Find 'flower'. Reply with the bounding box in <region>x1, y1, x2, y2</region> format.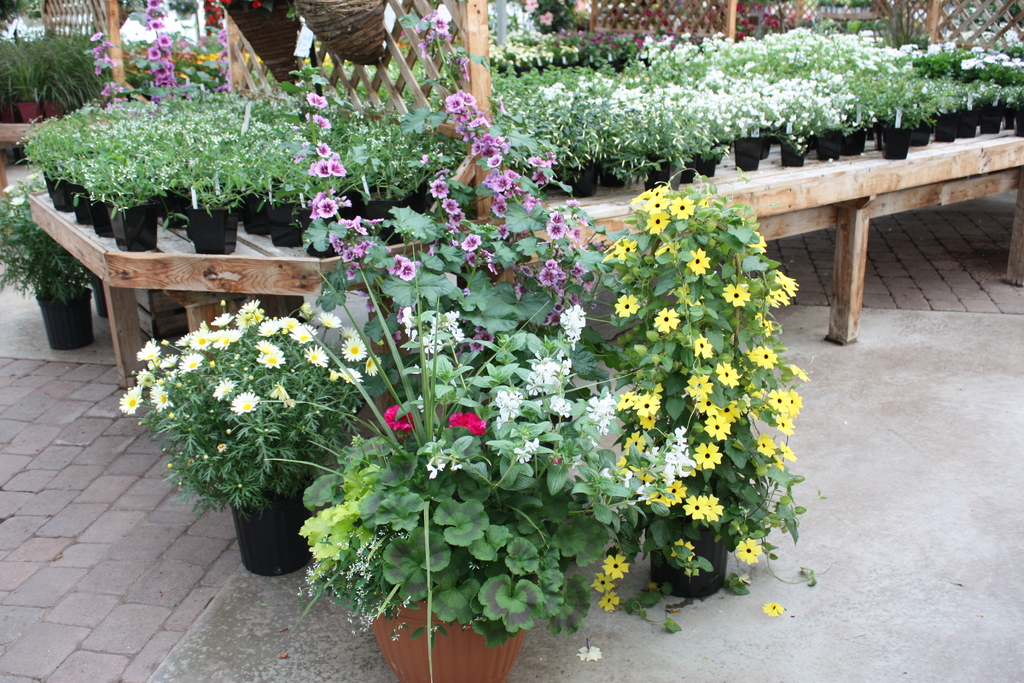
<region>685, 374, 717, 399</region>.
